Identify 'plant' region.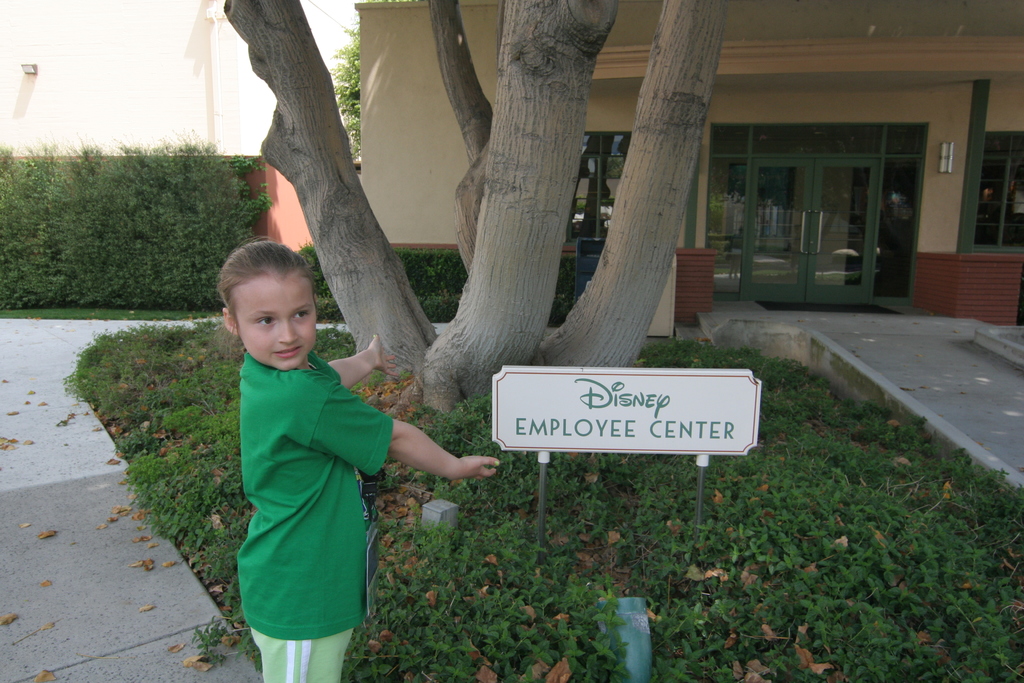
Region: bbox=[392, 245, 473, 323].
